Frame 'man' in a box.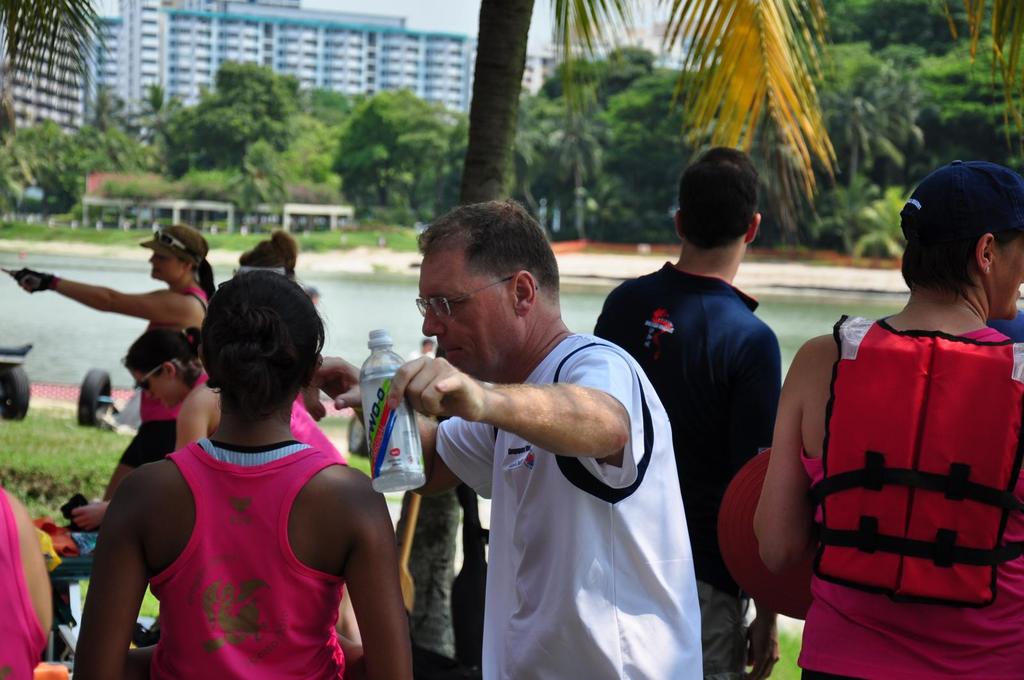
[593, 145, 781, 679].
